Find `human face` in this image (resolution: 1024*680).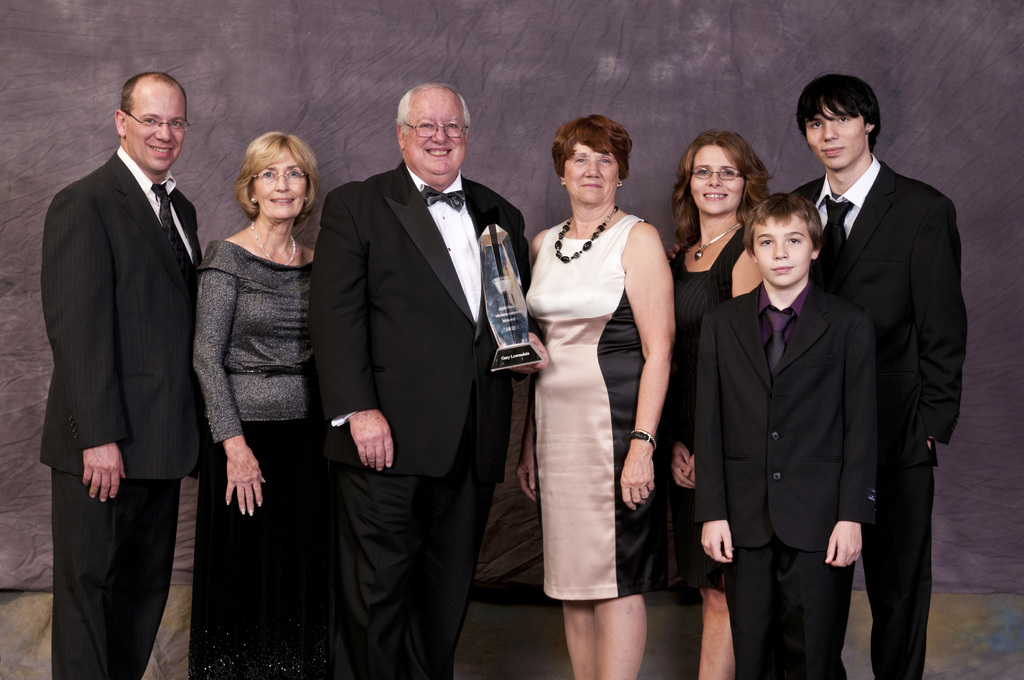
[689, 145, 746, 211].
